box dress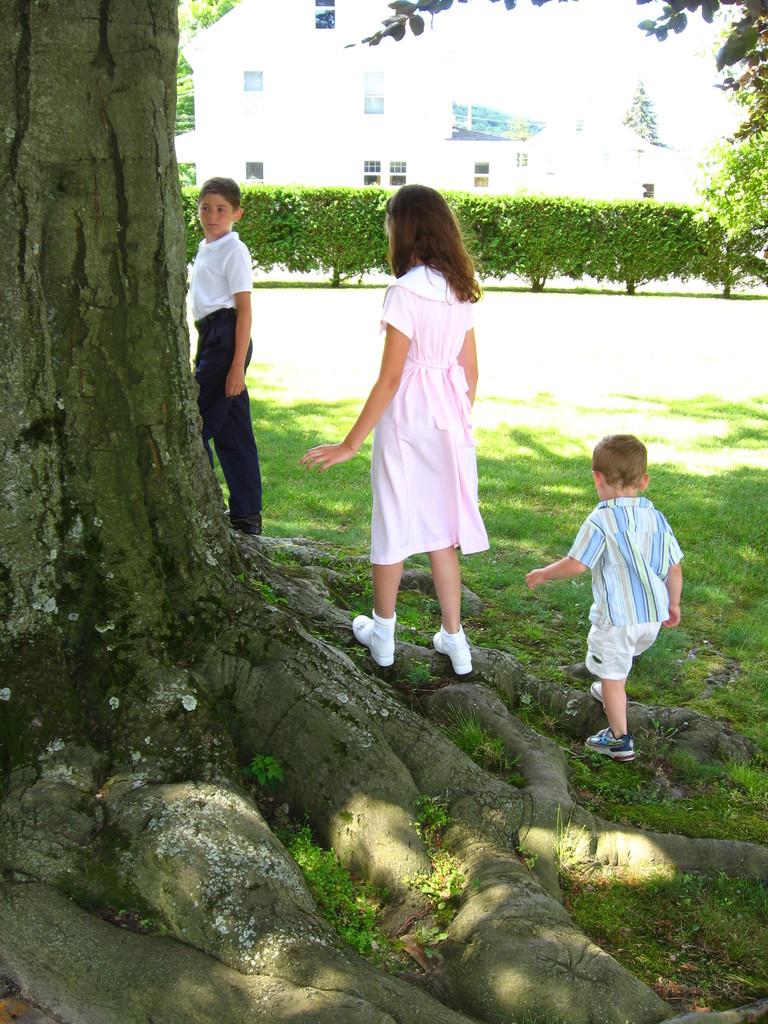
<box>374,266,493,566</box>
